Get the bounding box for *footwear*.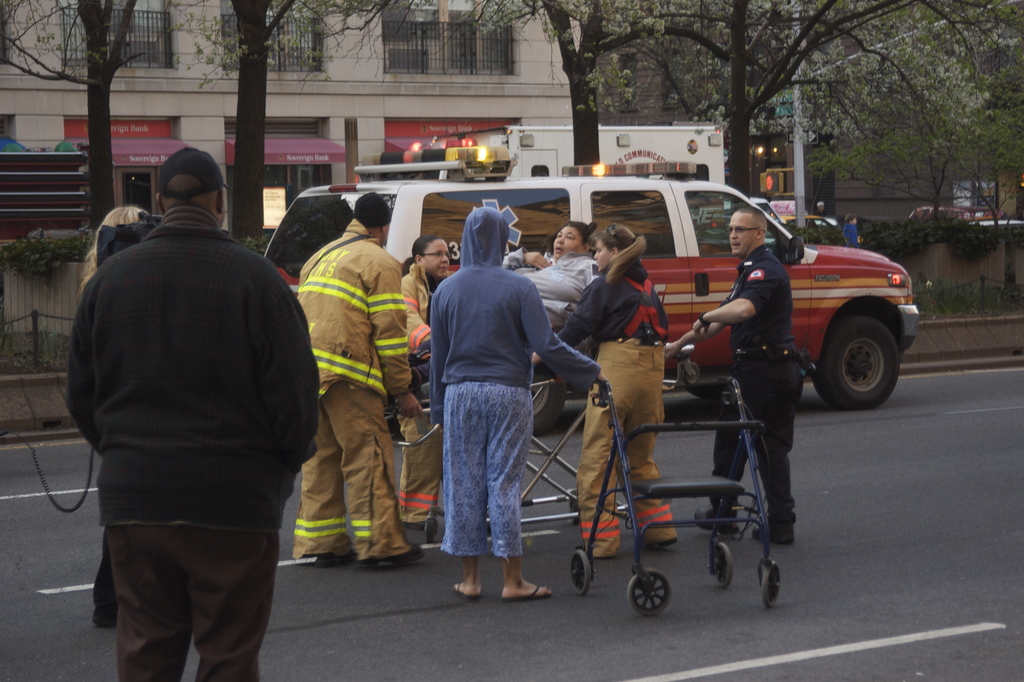
500,577,557,605.
